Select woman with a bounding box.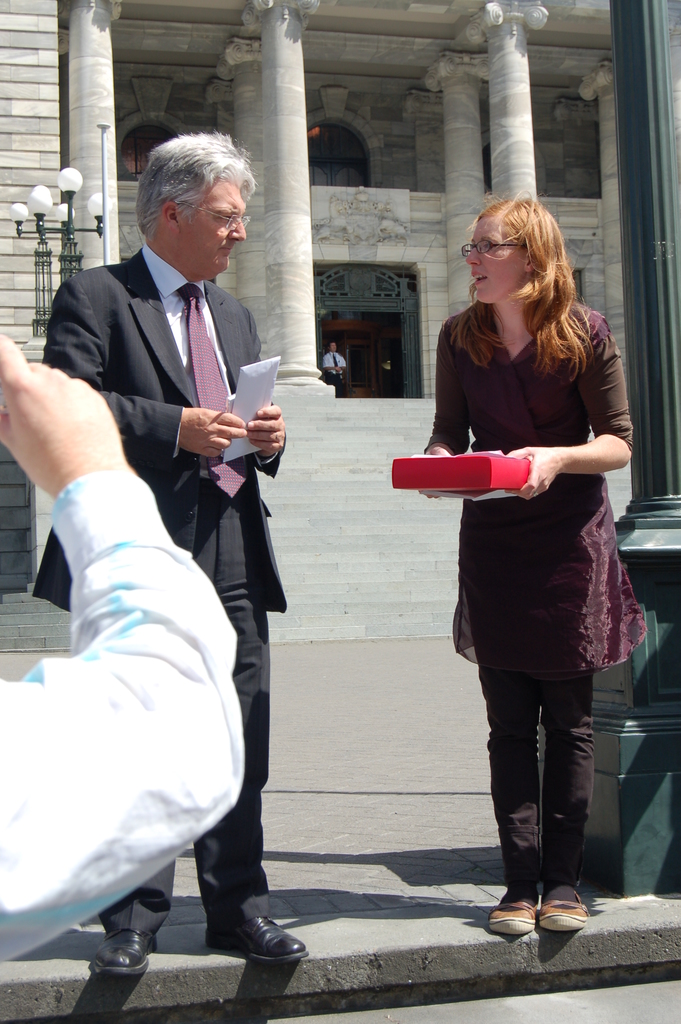
(left=405, top=197, right=637, bottom=928).
